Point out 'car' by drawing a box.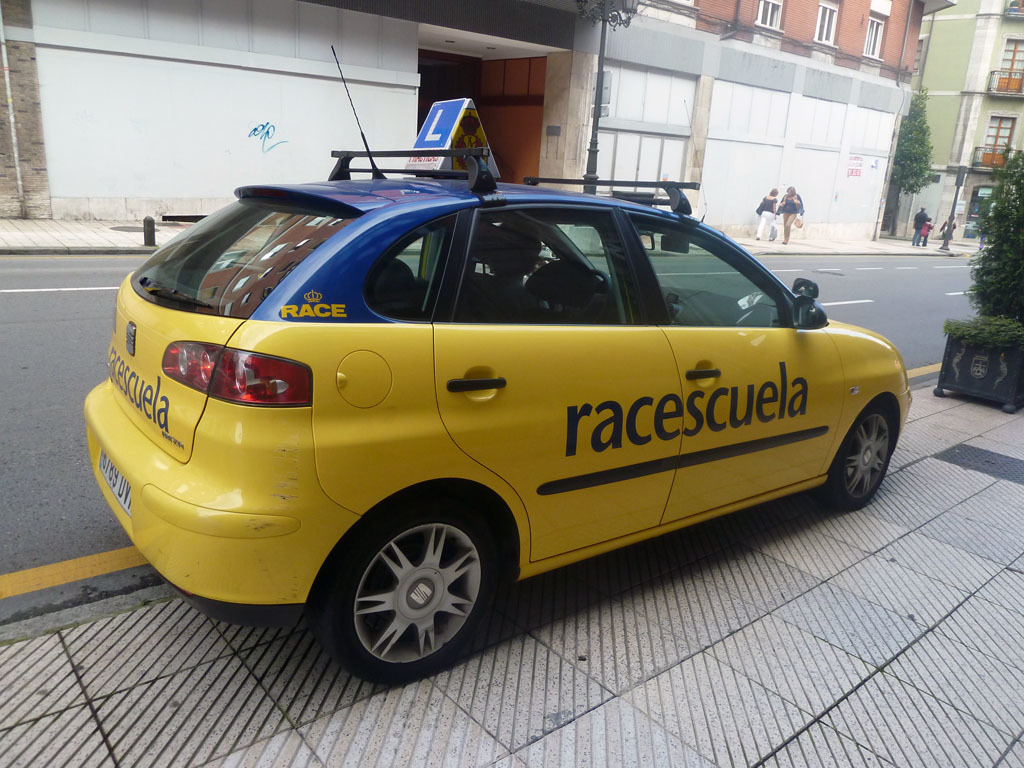
[83,44,913,684].
